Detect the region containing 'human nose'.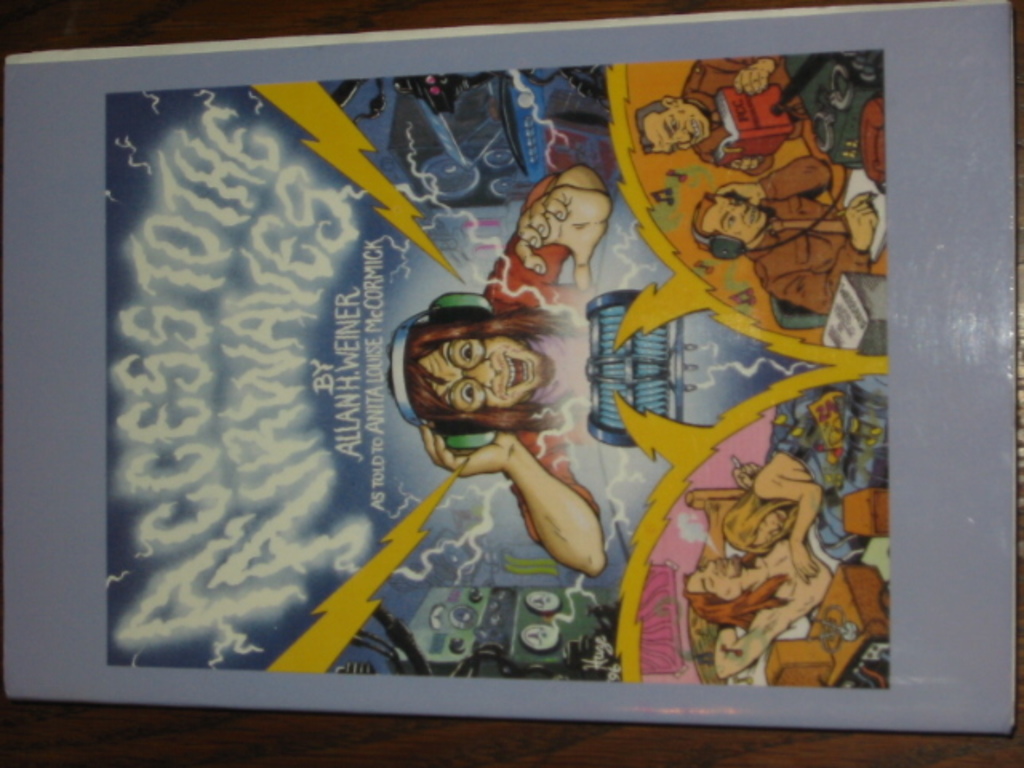
select_region(702, 562, 720, 574).
